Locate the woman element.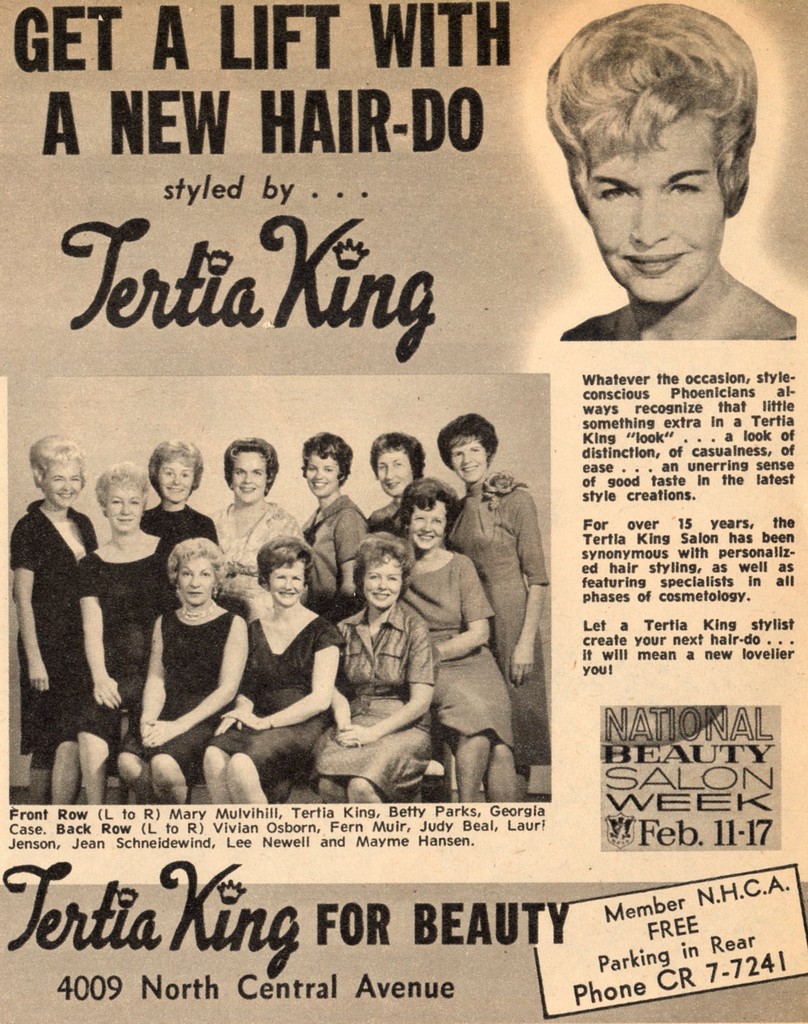
Element bbox: pyautogui.locateOnScreen(210, 438, 297, 615).
